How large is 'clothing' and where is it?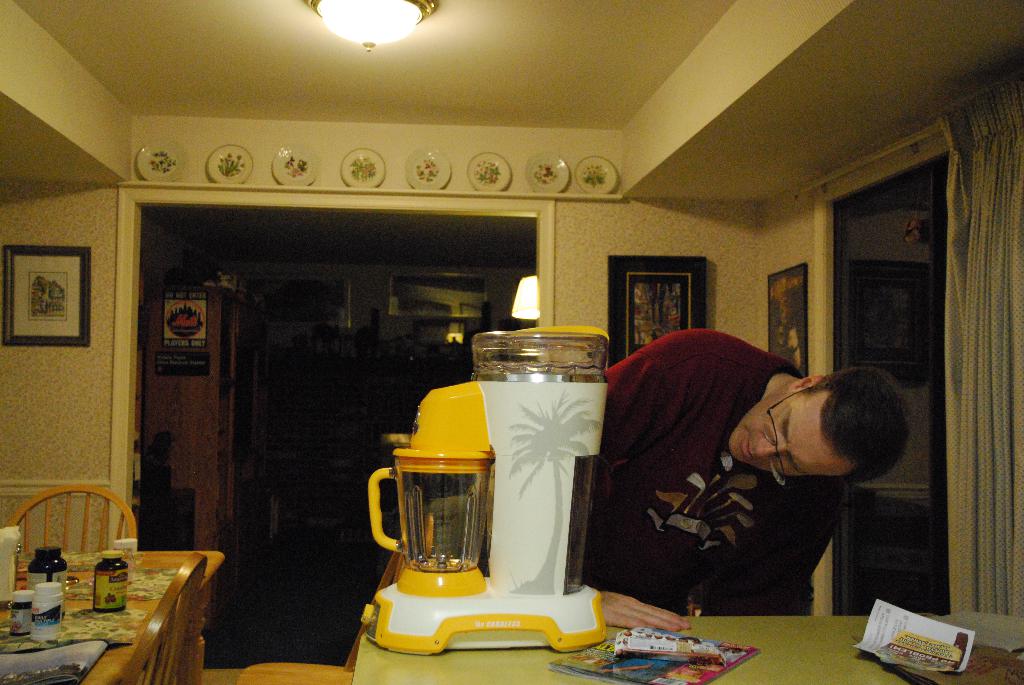
Bounding box: select_region(588, 329, 886, 633).
